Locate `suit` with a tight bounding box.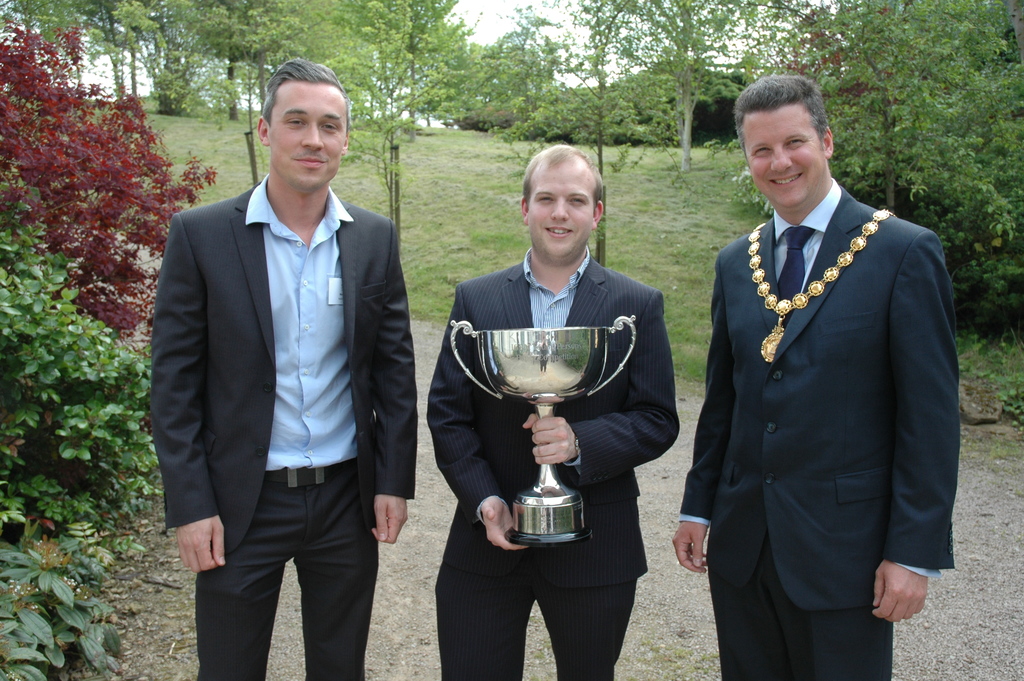
box(684, 176, 953, 680).
